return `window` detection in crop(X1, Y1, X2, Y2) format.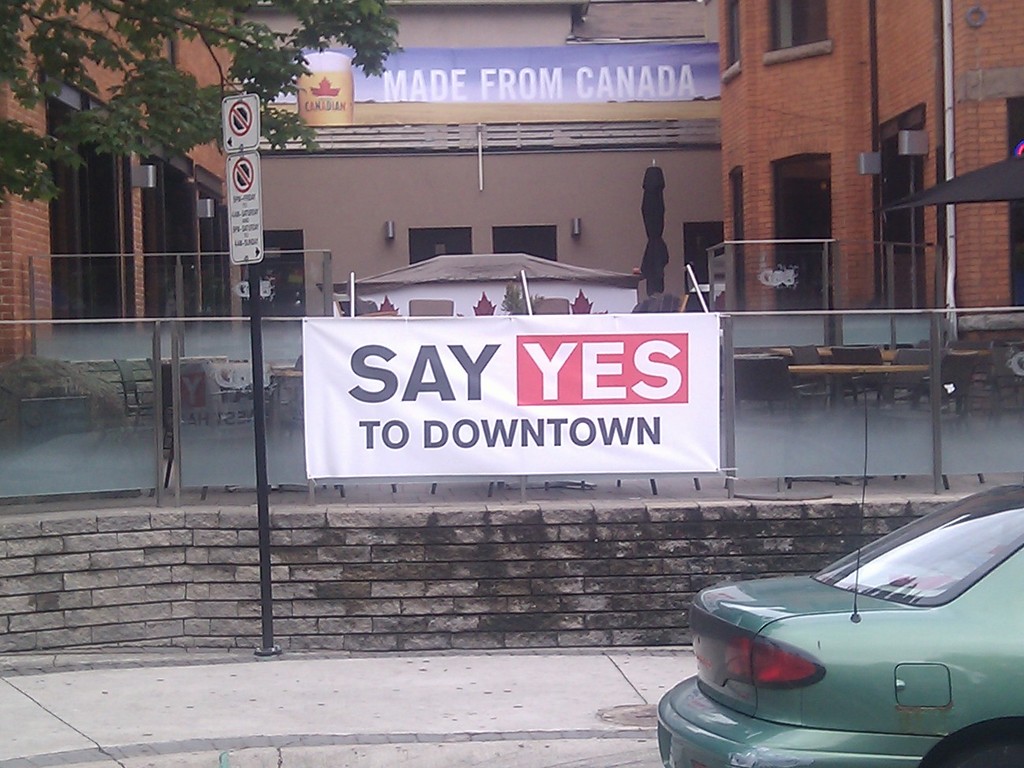
crop(772, 149, 829, 318).
